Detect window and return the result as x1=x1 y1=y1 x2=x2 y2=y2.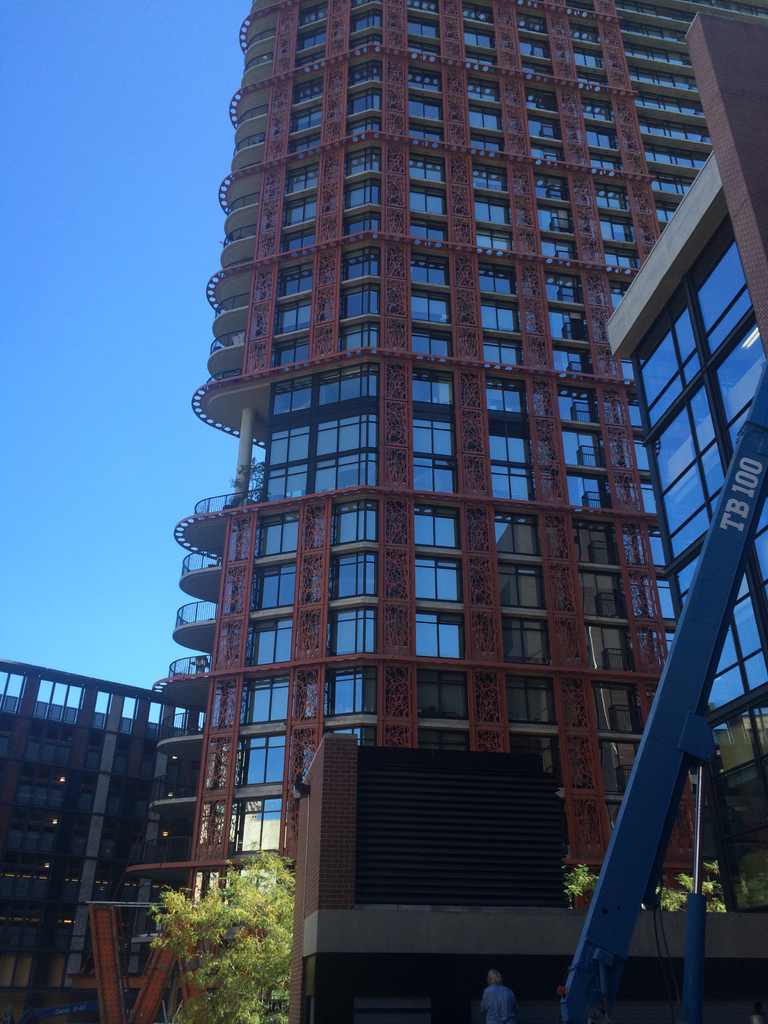
x1=224 y1=498 x2=663 y2=568.
